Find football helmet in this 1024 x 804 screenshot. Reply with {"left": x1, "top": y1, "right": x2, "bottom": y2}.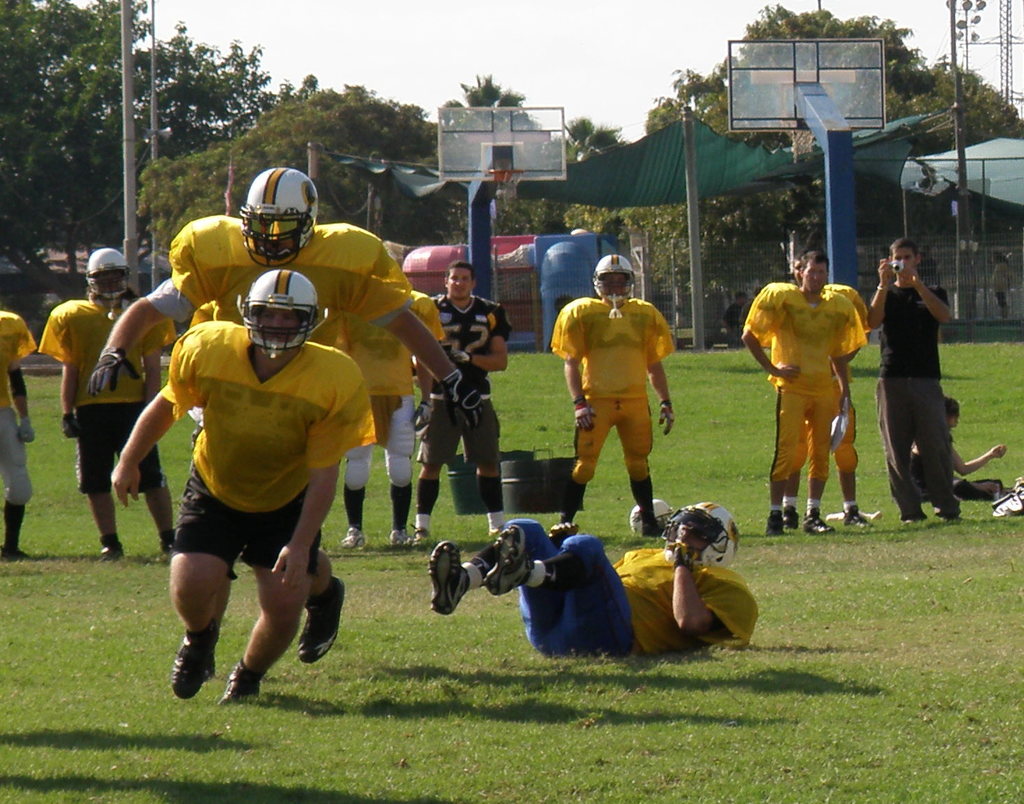
{"left": 220, "top": 164, "right": 306, "bottom": 253}.
